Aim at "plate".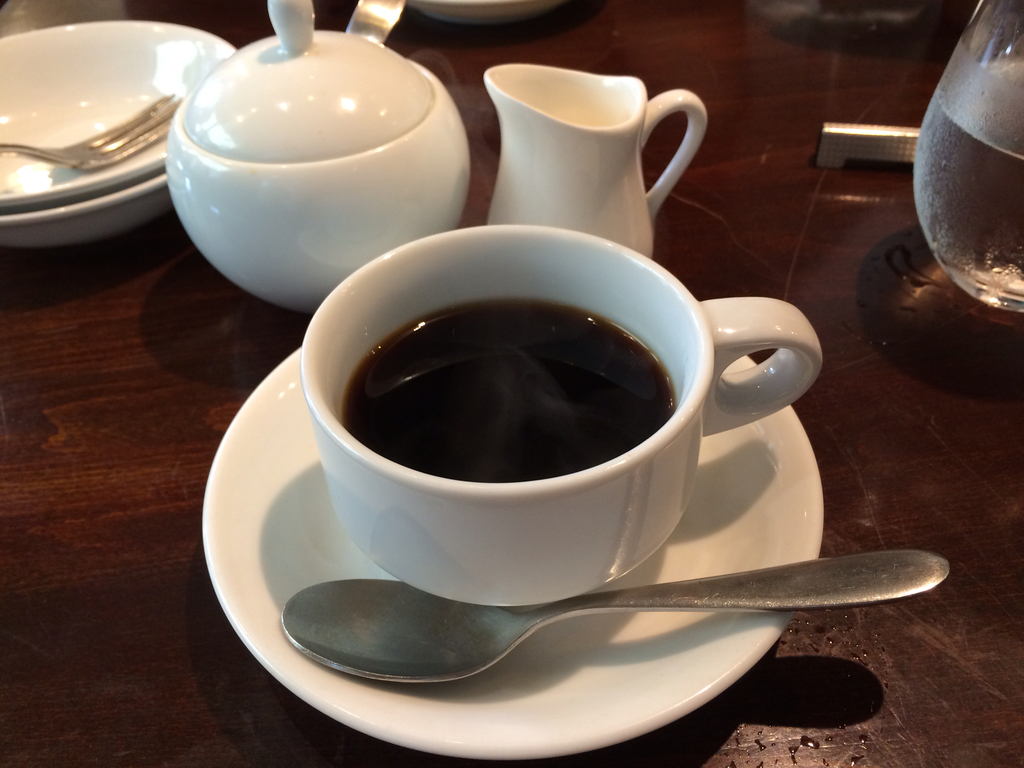
Aimed at 0:177:163:280.
